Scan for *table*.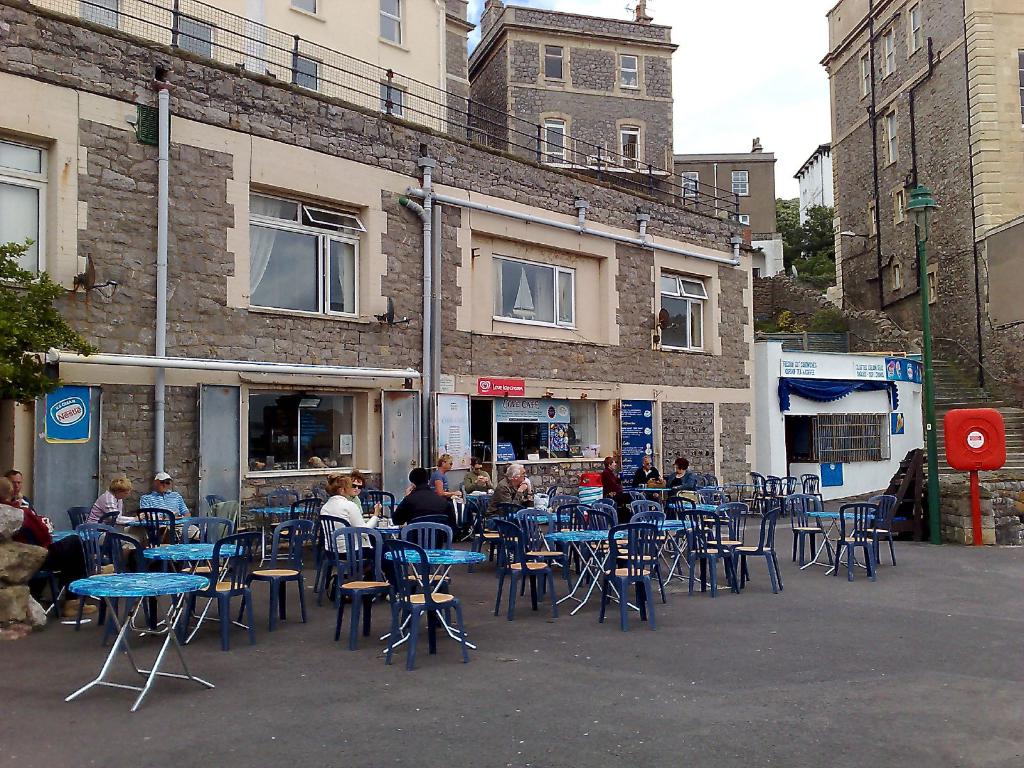
Scan result: bbox=(348, 492, 424, 543).
